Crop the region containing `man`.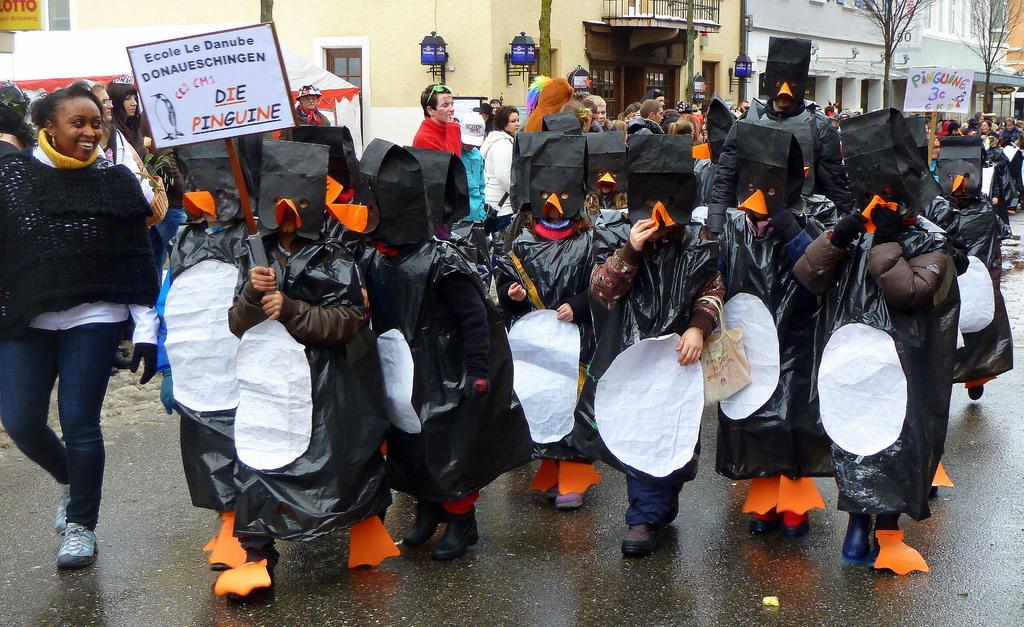
Crop region: <bbox>412, 83, 470, 250</bbox>.
